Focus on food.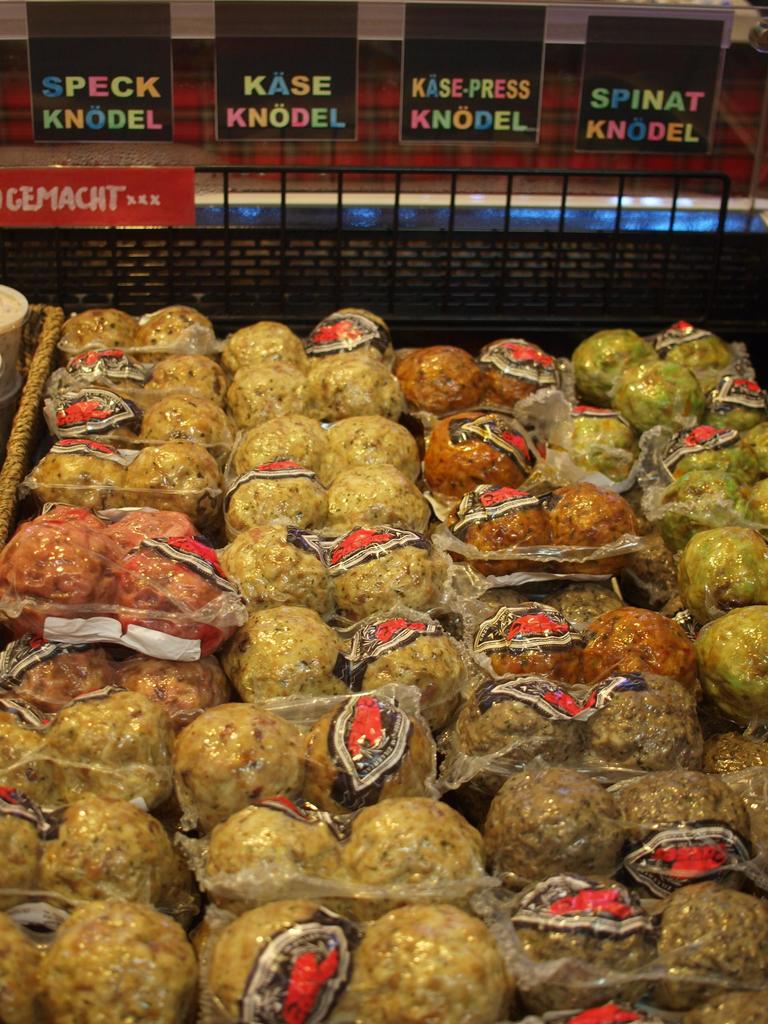
Focused at detection(0, 812, 44, 901).
